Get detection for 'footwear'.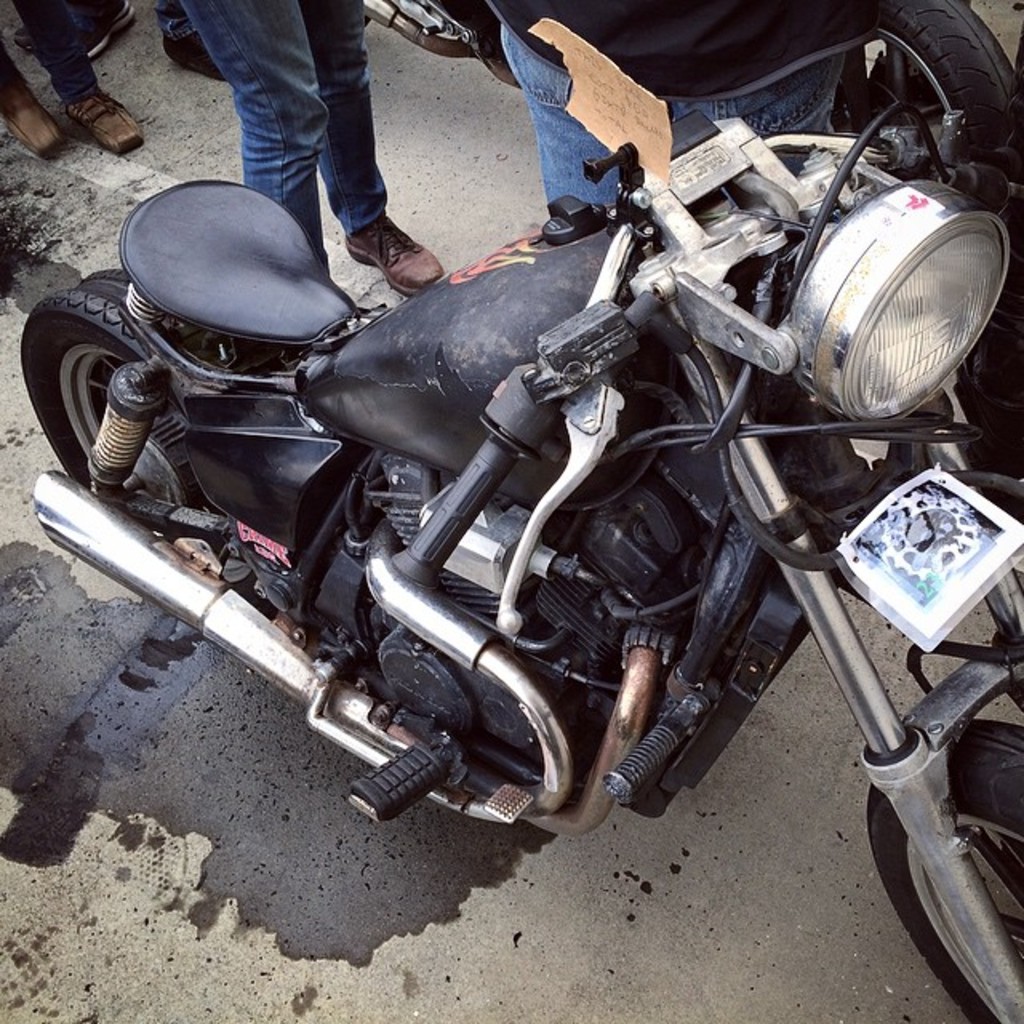
Detection: x1=163, y1=29, x2=232, y2=78.
